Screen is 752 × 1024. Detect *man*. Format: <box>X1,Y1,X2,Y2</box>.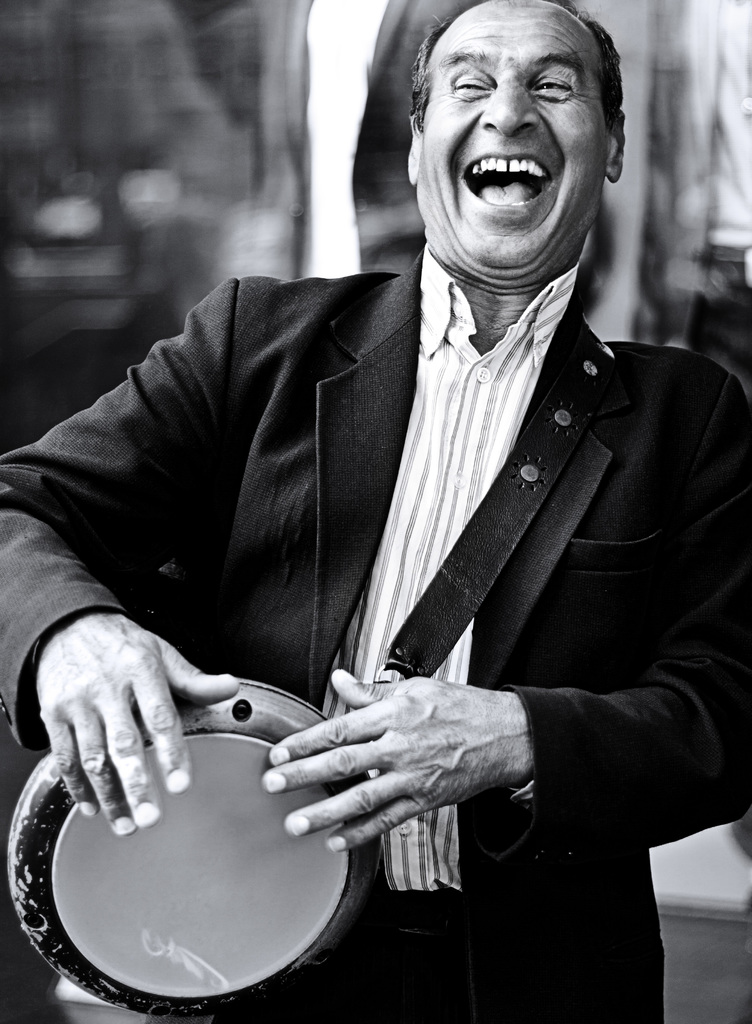
<box>71,33,737,1003</box>.
